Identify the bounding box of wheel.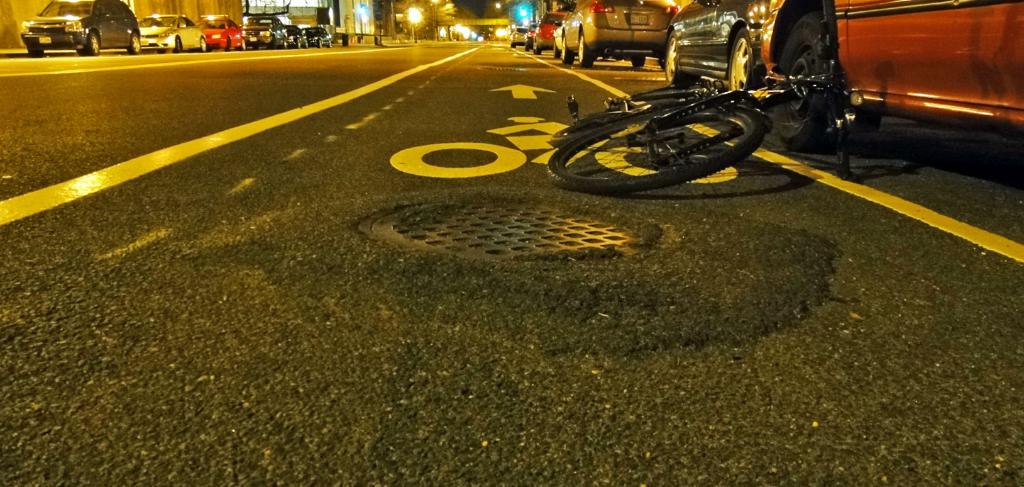
bbox(772, 10, 832, 153).
